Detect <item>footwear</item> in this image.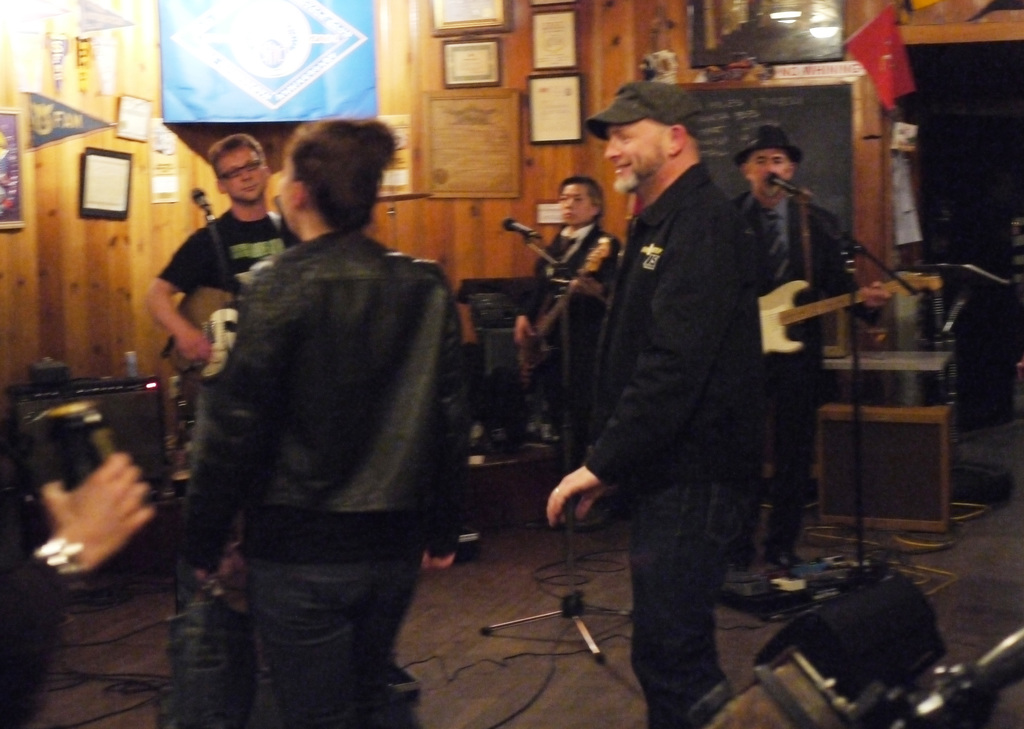
Detection: [left=567, top=498, right=607, bottom=532].
